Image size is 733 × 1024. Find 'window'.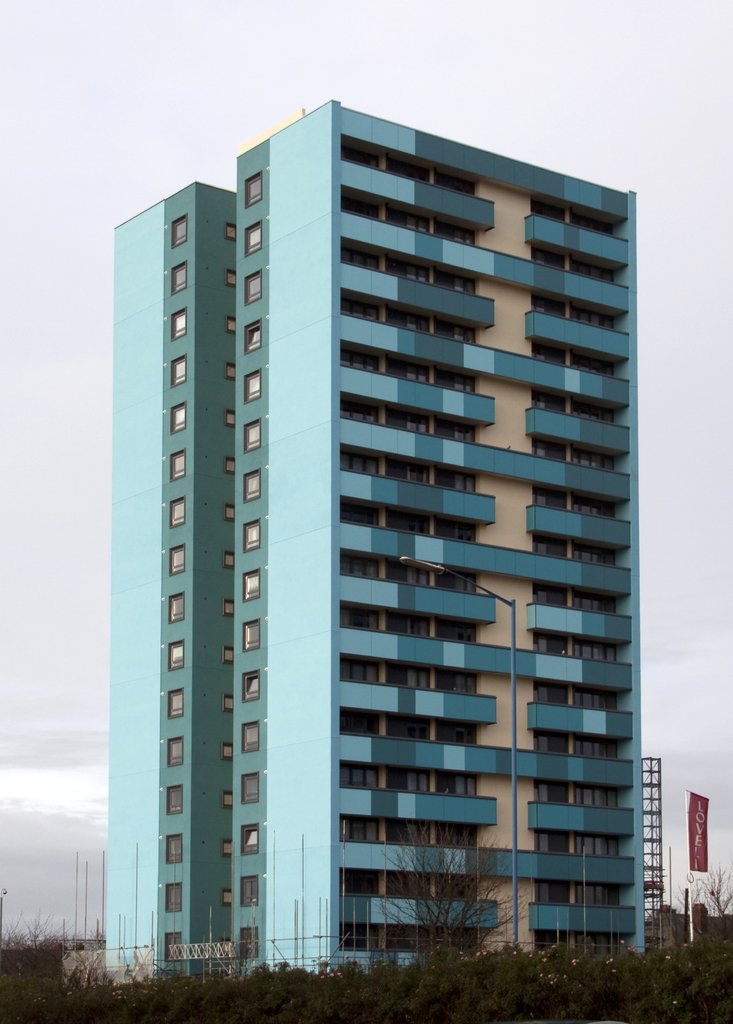
340 248 380 269.
